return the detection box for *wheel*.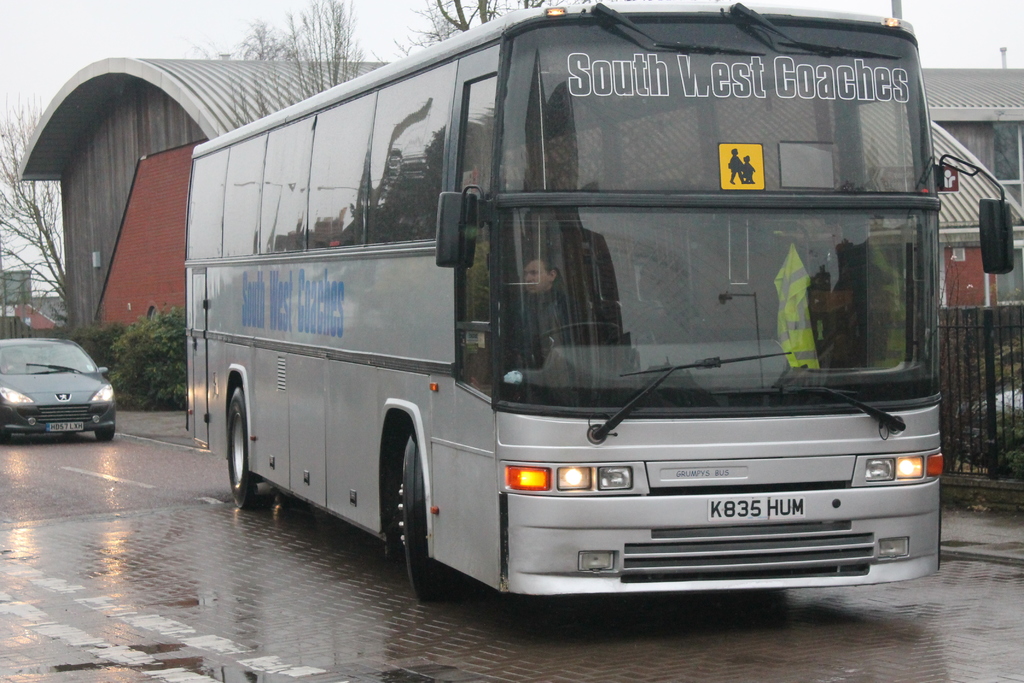
rect(97, 425, 117, 438).
